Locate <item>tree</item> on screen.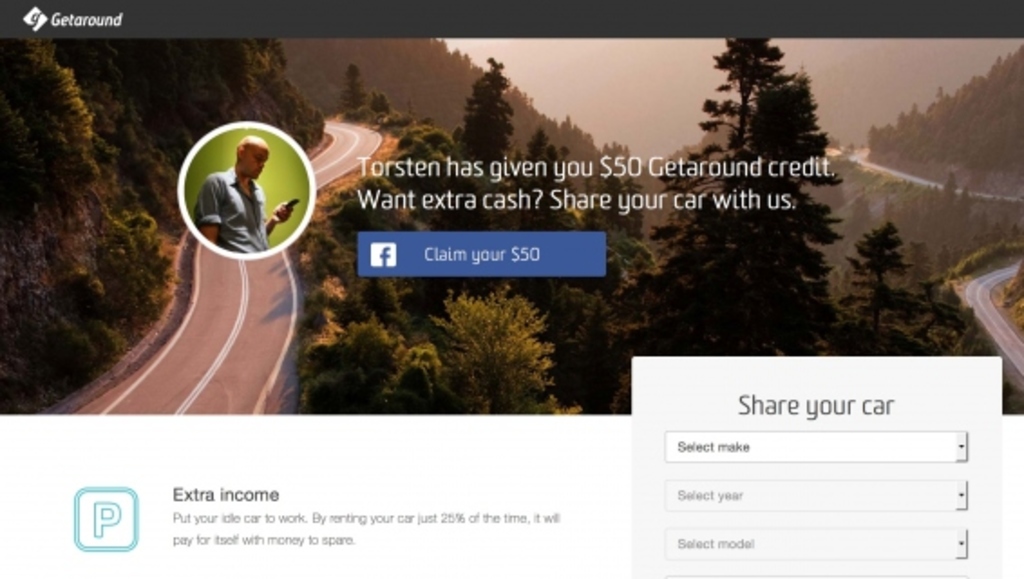
On screen at 371,83,400,118.
